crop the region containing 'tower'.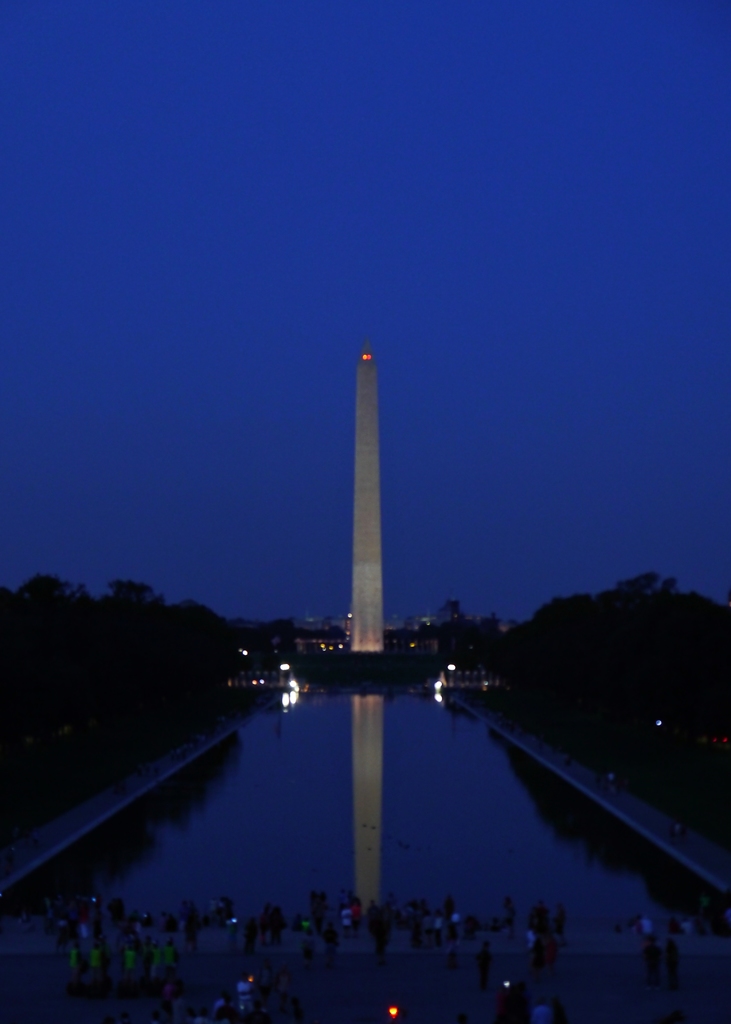
Crop region: {"left": 342, "top": 345, "right": 384, "bottom": 652}.
